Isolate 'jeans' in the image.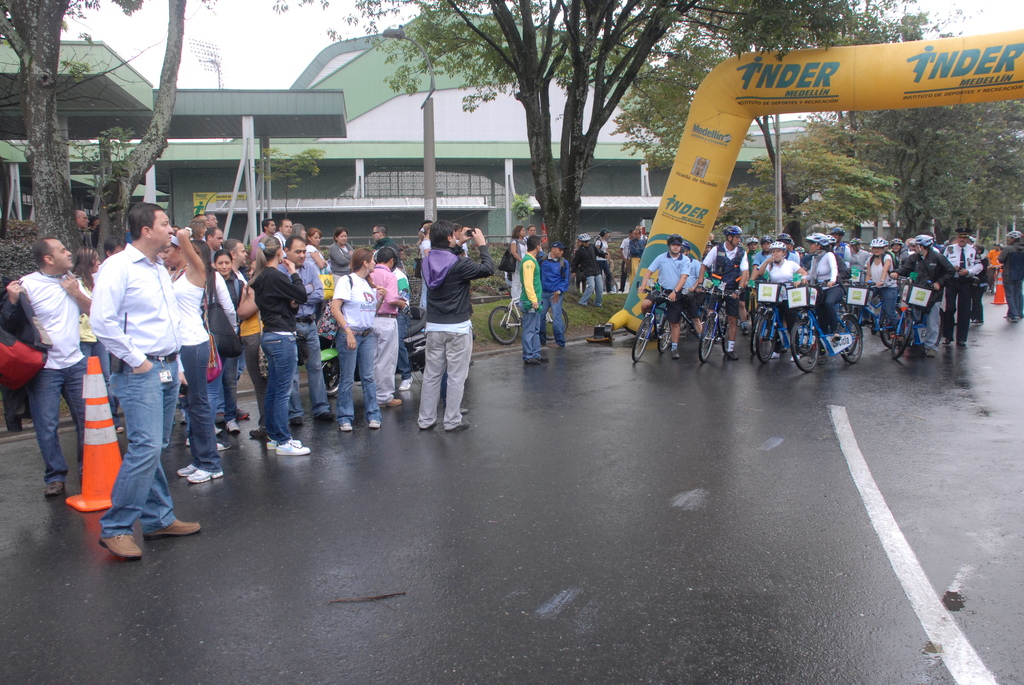
Isolated region: (521, 304, 540, 362).
